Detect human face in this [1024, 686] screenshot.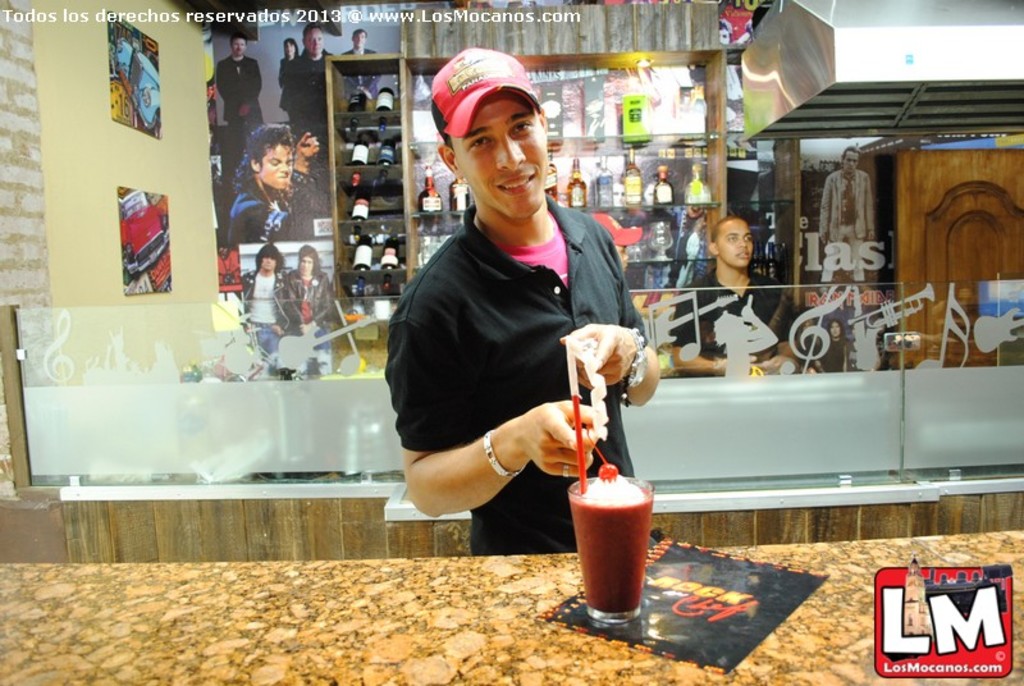
Detection: bbox=[302, 253, 314, 275].
